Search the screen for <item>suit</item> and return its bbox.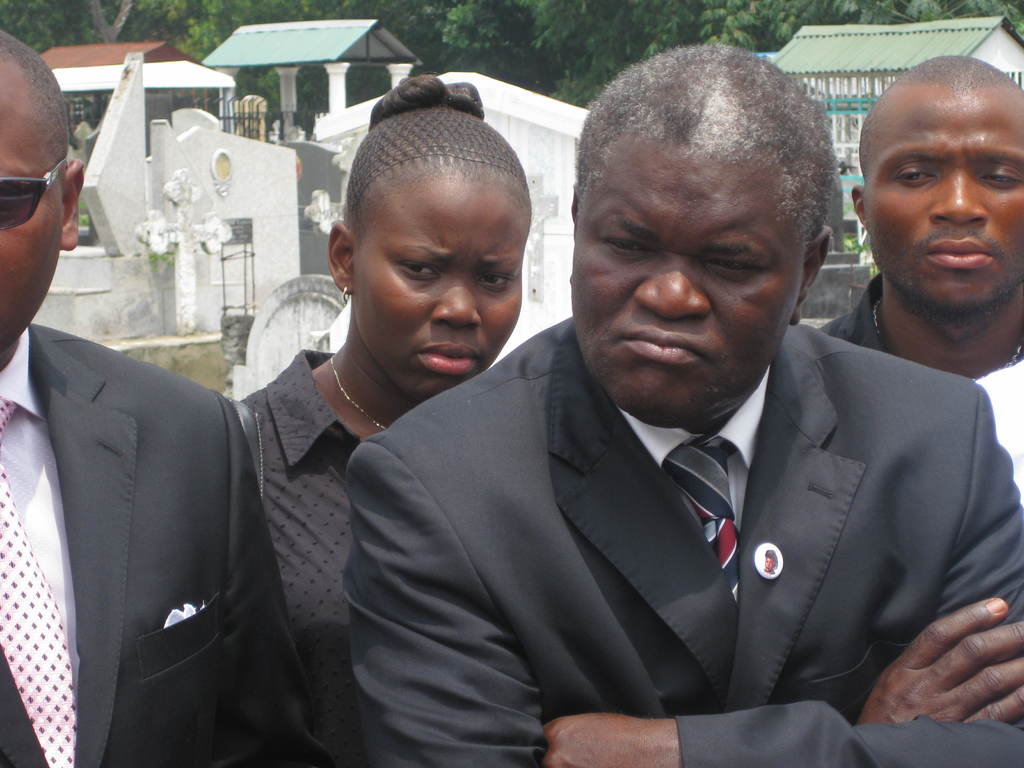
Found: 0:323:342:767.
